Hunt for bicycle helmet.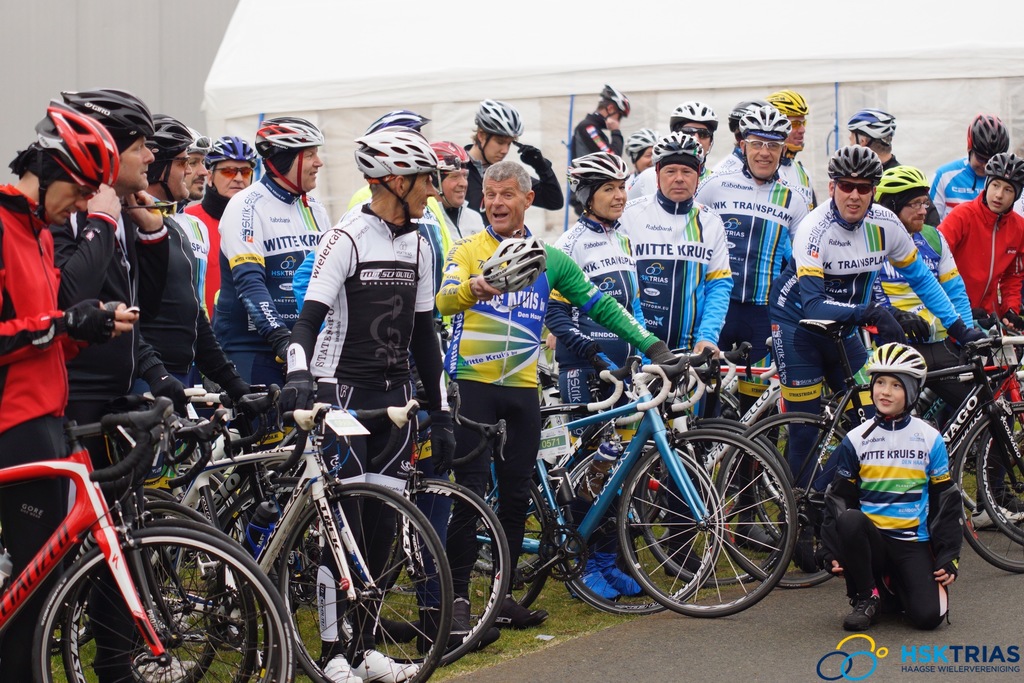
Hunted down at {"left": 359, "top": 129, "right": 440, "bottom": 230}.
